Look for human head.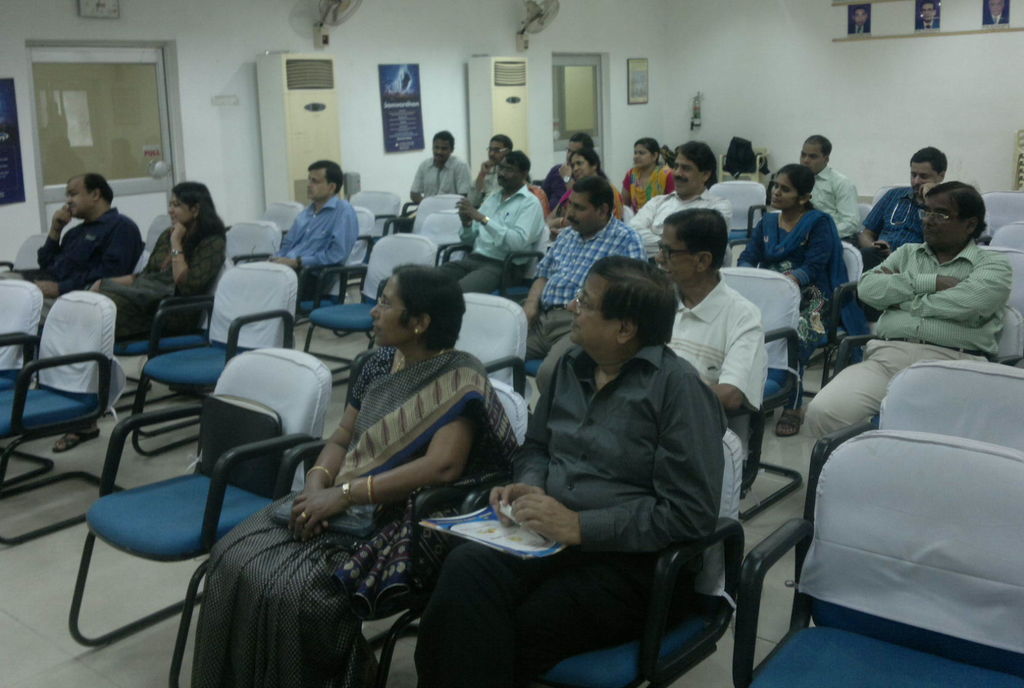
Found: (x1=67, y1=174, x2=115, y2=219).
